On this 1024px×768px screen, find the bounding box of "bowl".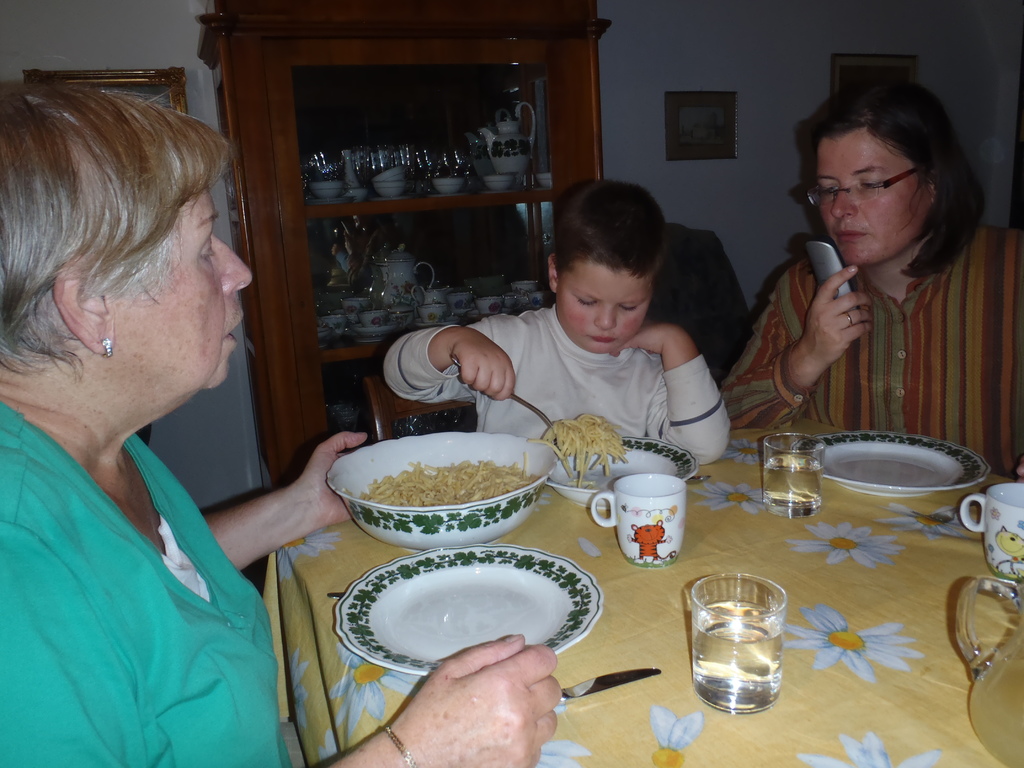
Bounding box: box(329, 432, 565, 551).
